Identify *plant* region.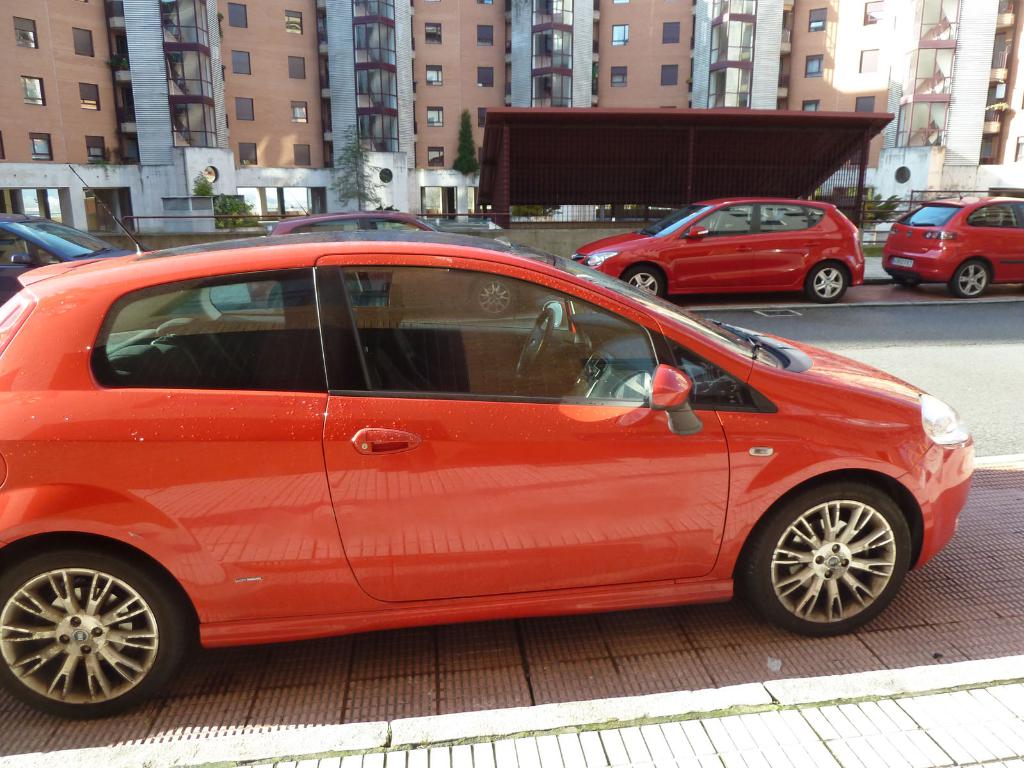
Region: 320/111/408/220.
